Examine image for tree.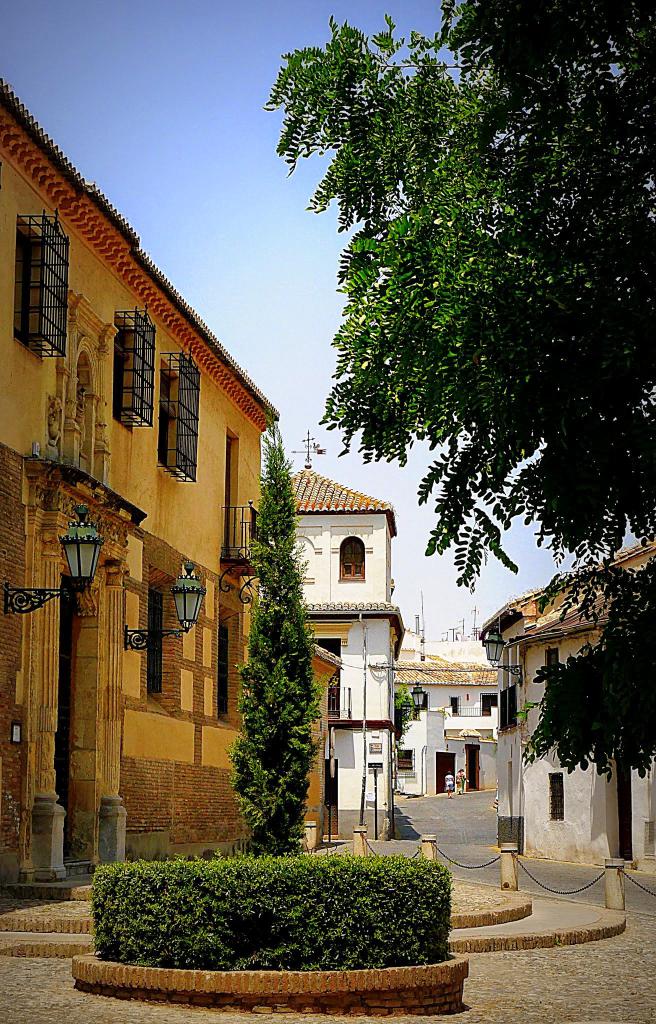
Examination result: 234 431 317 862.
